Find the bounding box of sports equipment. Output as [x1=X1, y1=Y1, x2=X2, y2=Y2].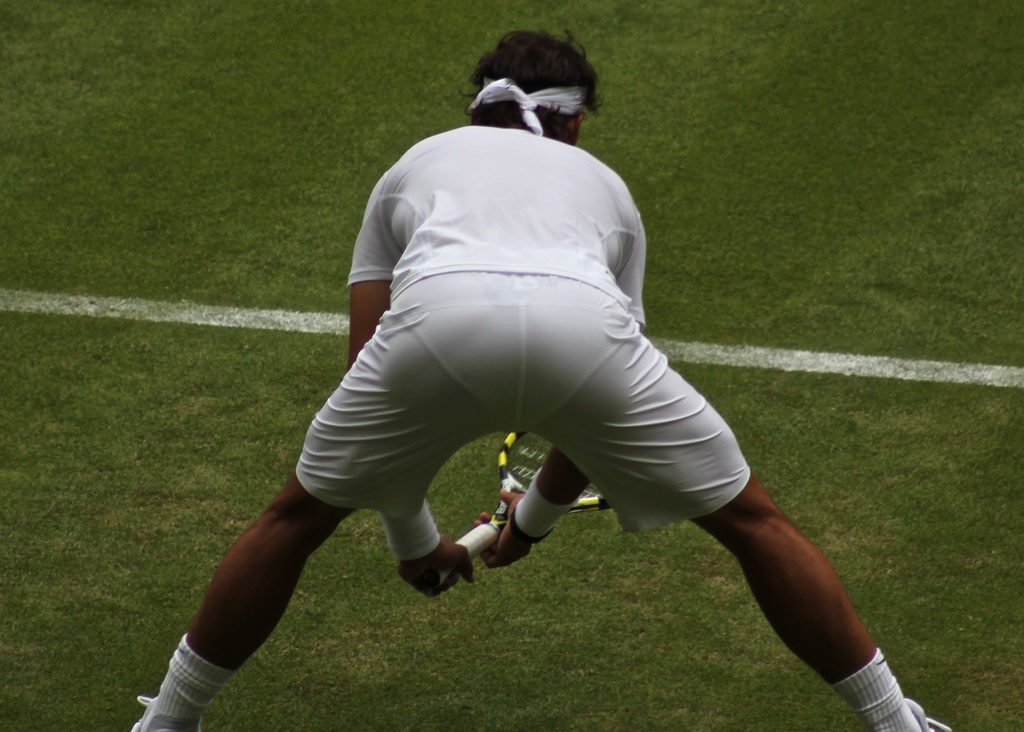
[x1=418, y1=432, x2=614, y2=594].
